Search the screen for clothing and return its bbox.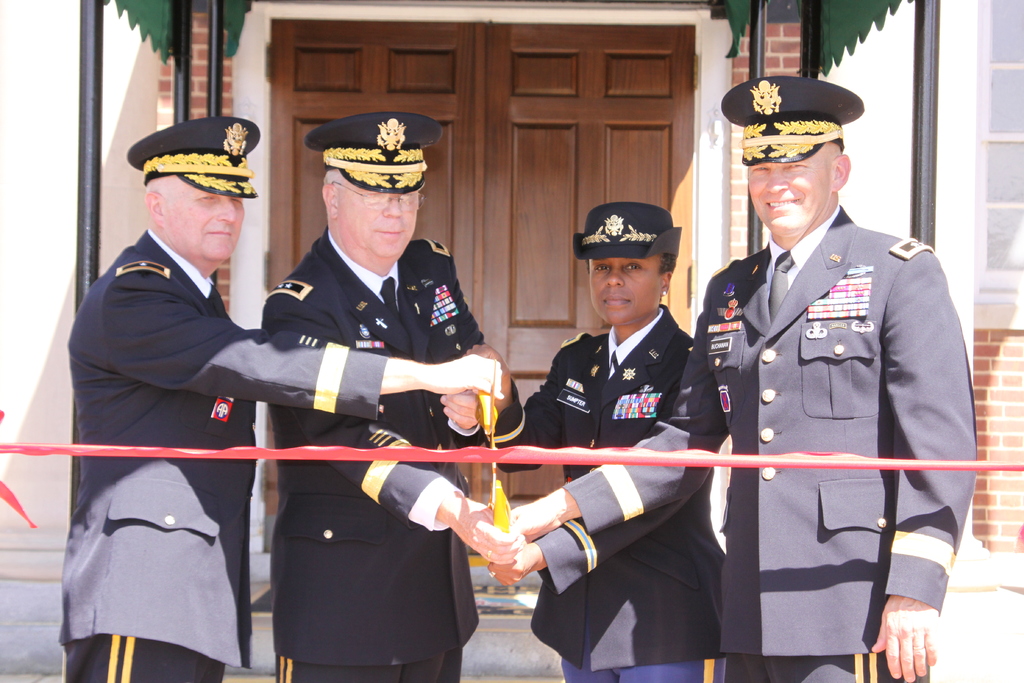
Found: detection(553, 200, 979, 682).
